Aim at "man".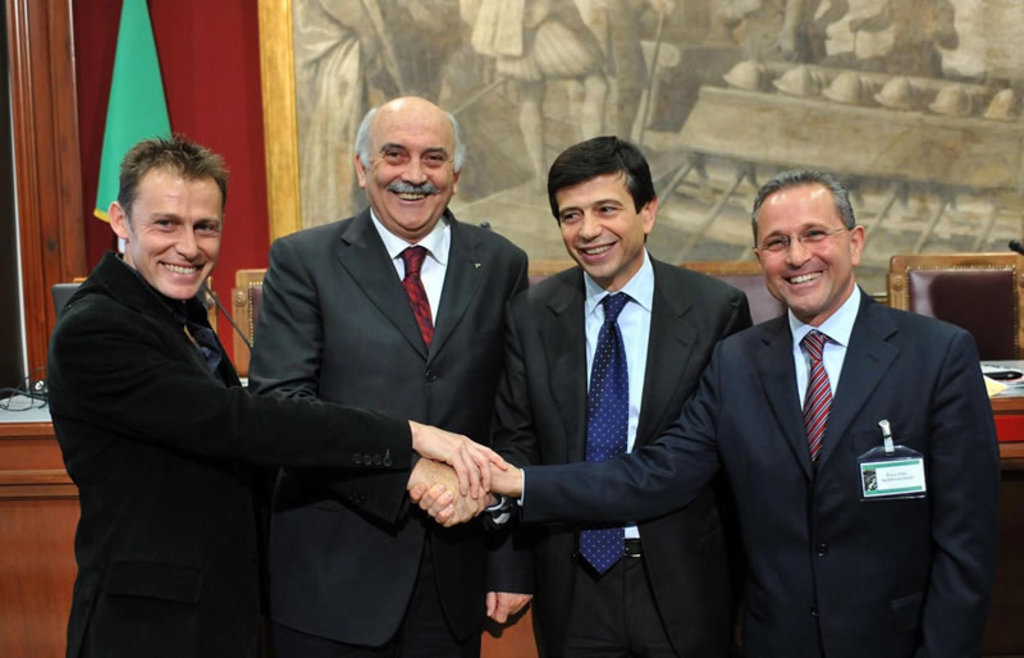
Aimed at 407/134/760/657.
